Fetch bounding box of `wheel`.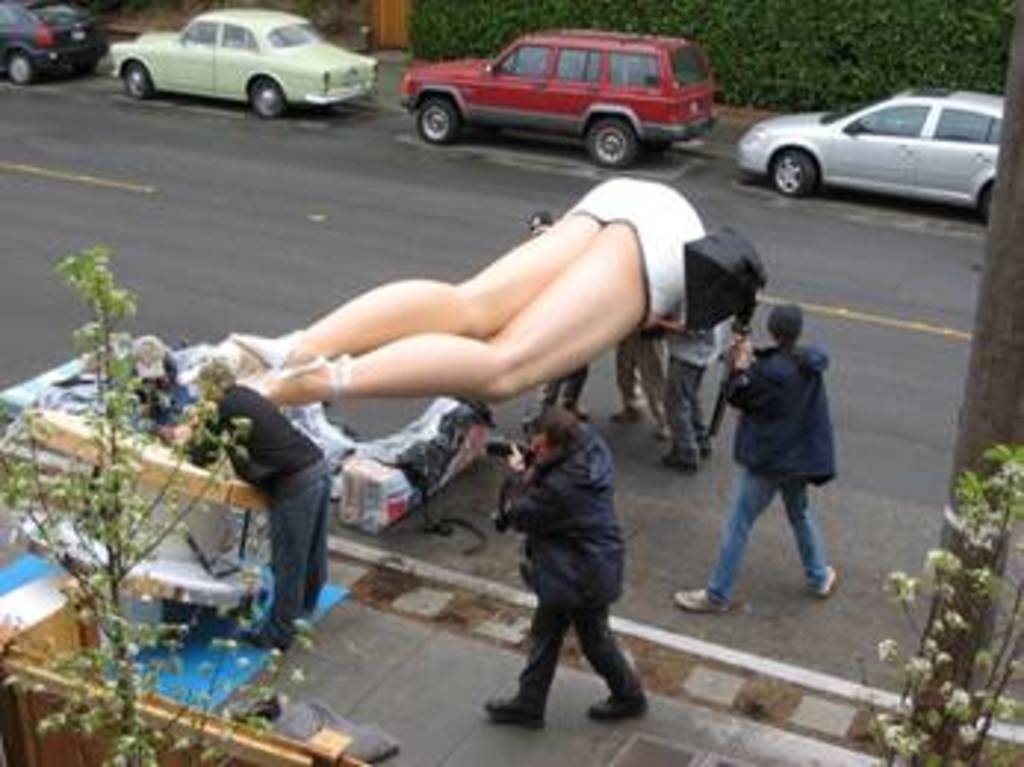
Bbox: <box>983,177,1000,218</box>.
